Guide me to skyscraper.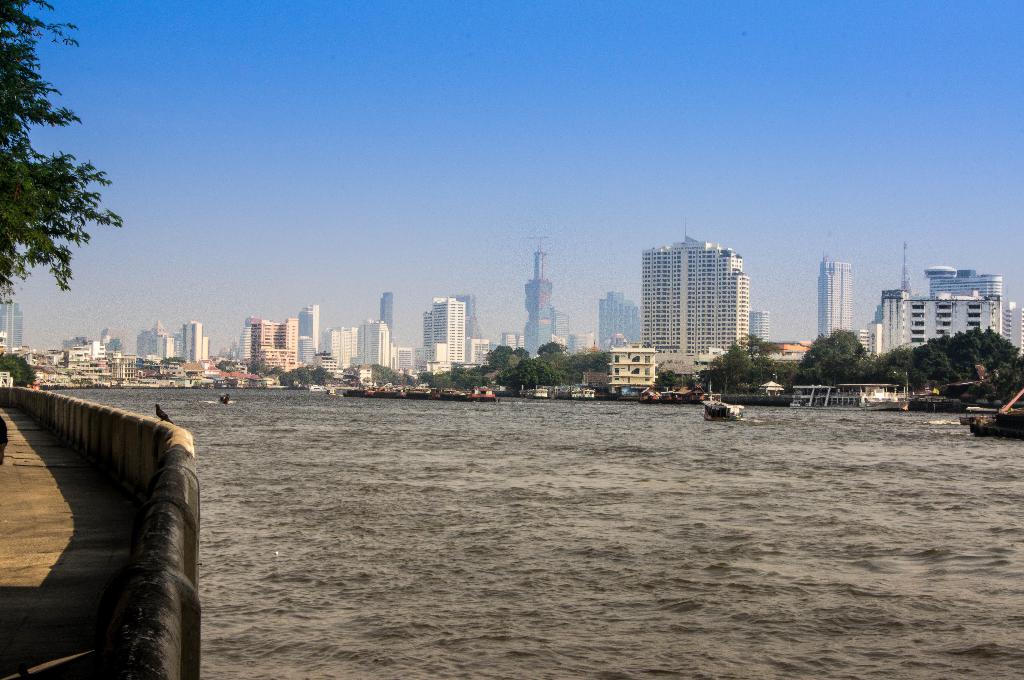
Guidance: <box>175,321,212,360</box>.
